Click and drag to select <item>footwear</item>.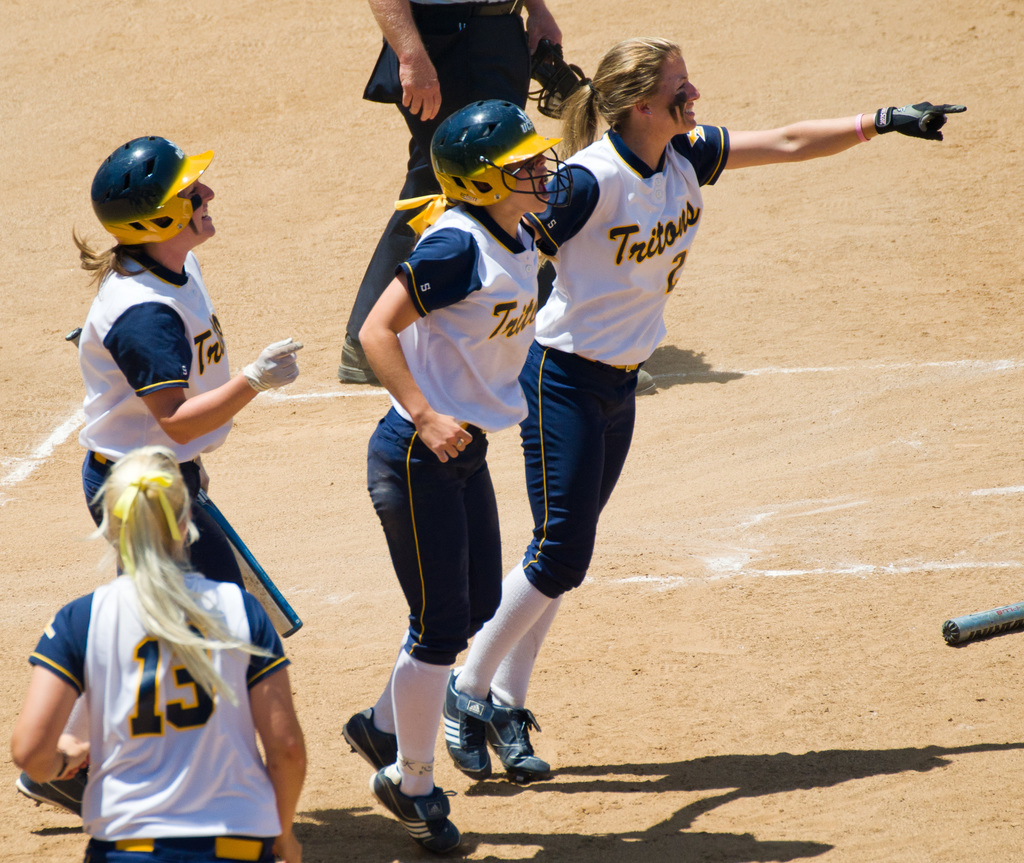
Selection: [left=335, top=331, right=380, bottom=389].
